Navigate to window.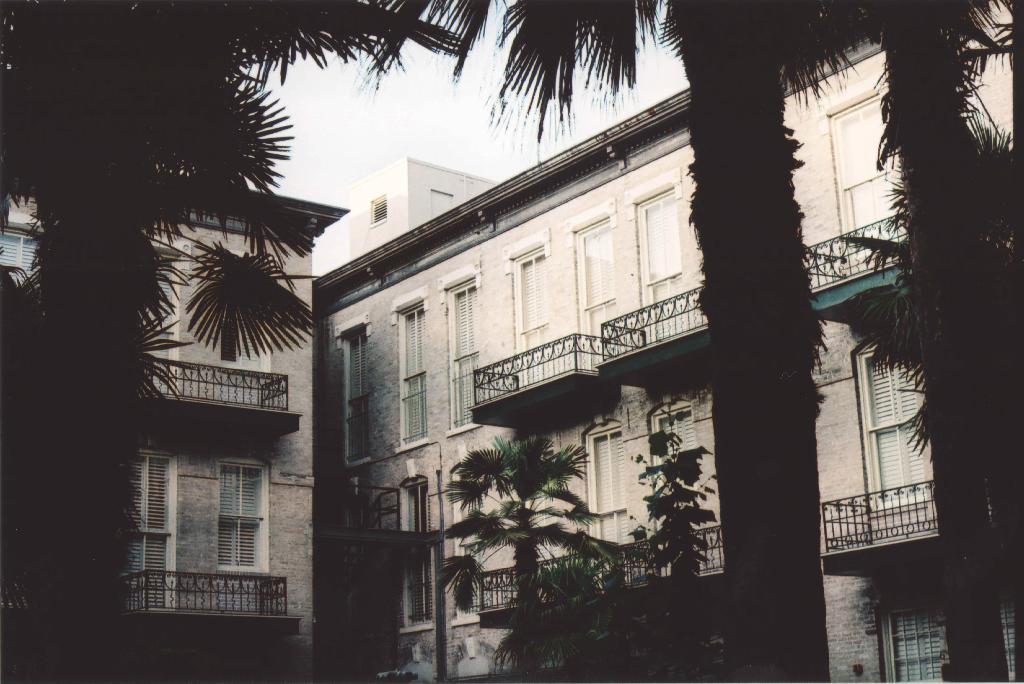
Navigation target: left=451, top=454, right=499, bottom=631.
